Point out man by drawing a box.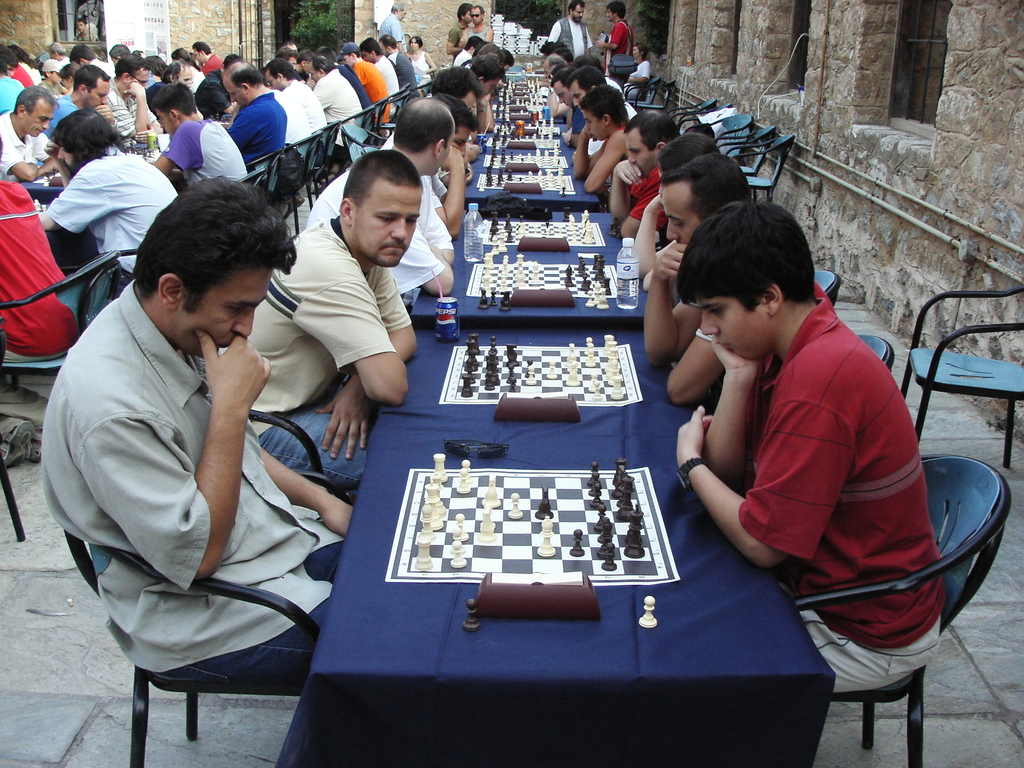
bbox=[162, 50, 193, 91].
